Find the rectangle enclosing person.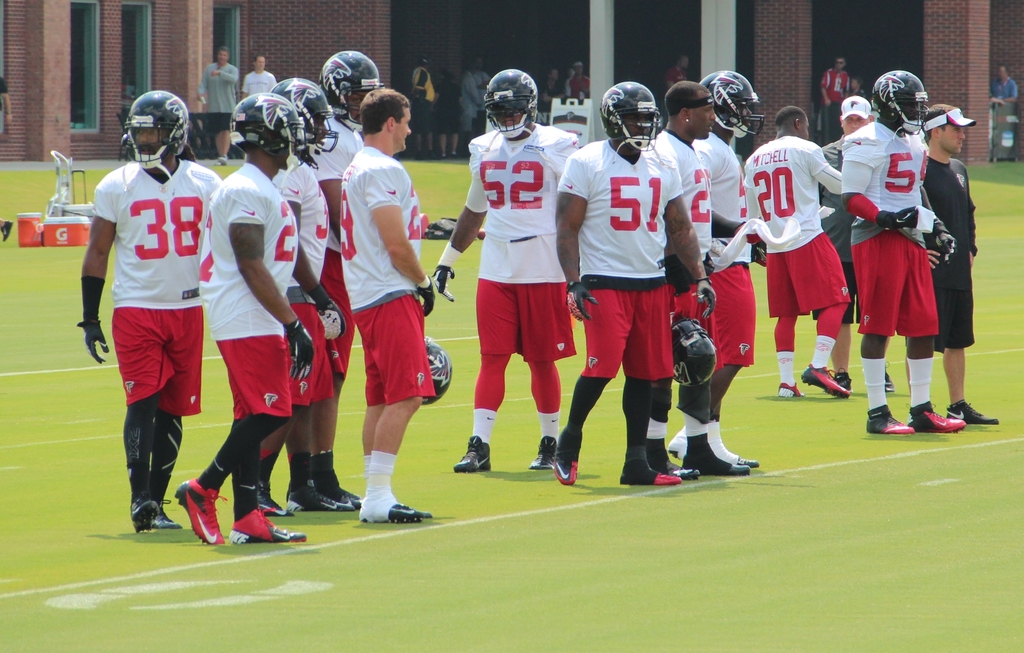
[84,86,212,556].
